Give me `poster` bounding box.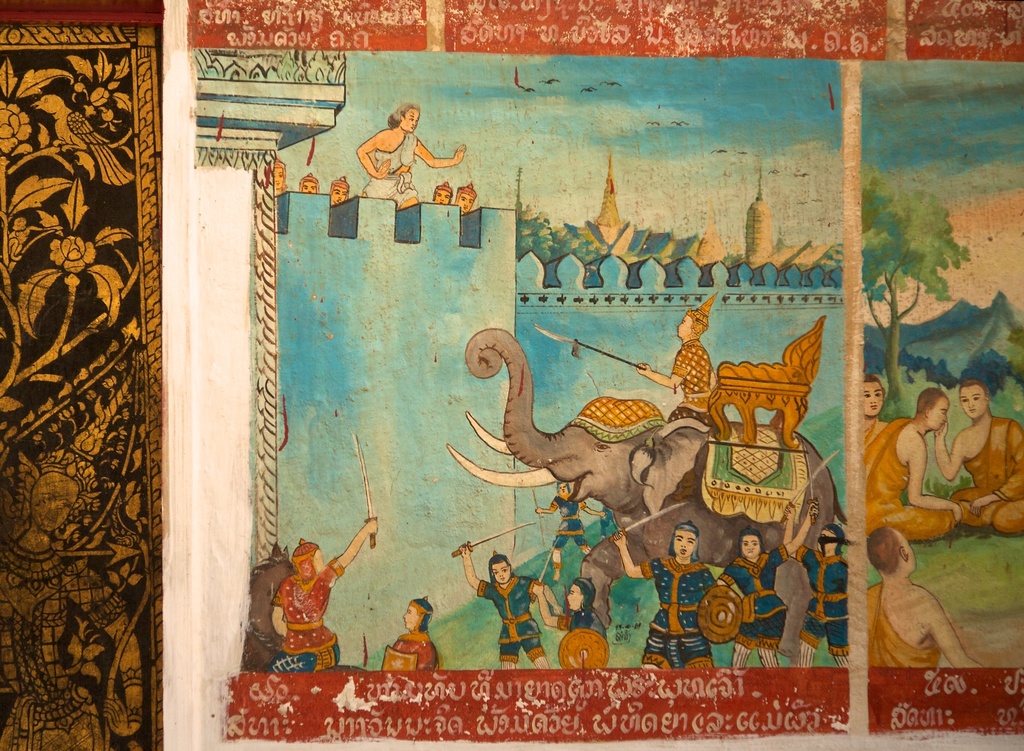
l=202, t=54, r=852, b=748.
